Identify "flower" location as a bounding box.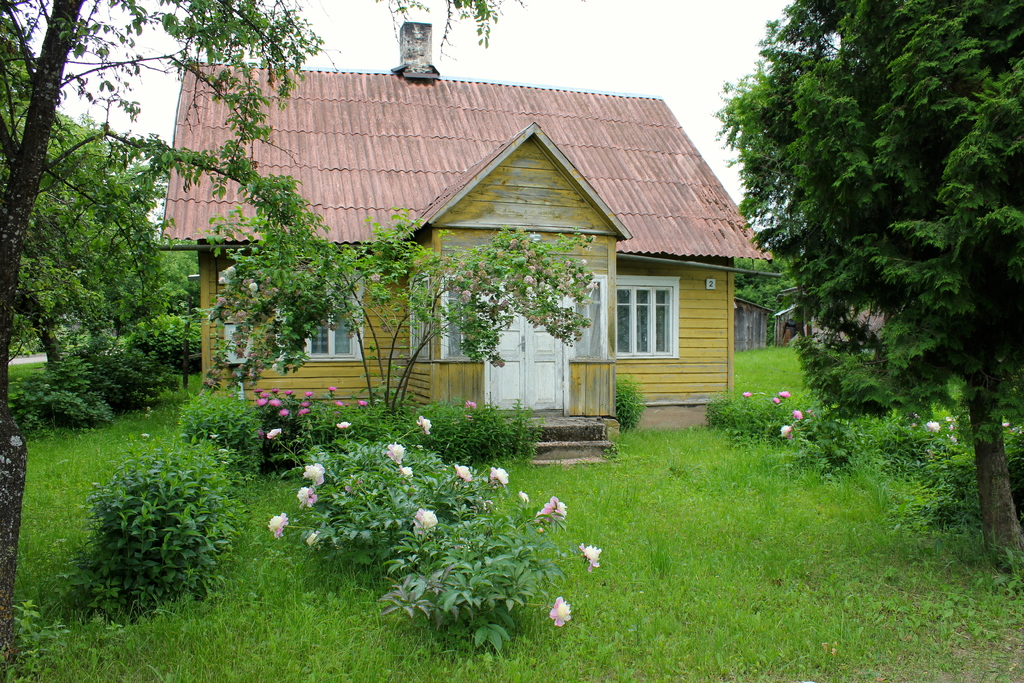
select_region(771, 395, 782, 404).
